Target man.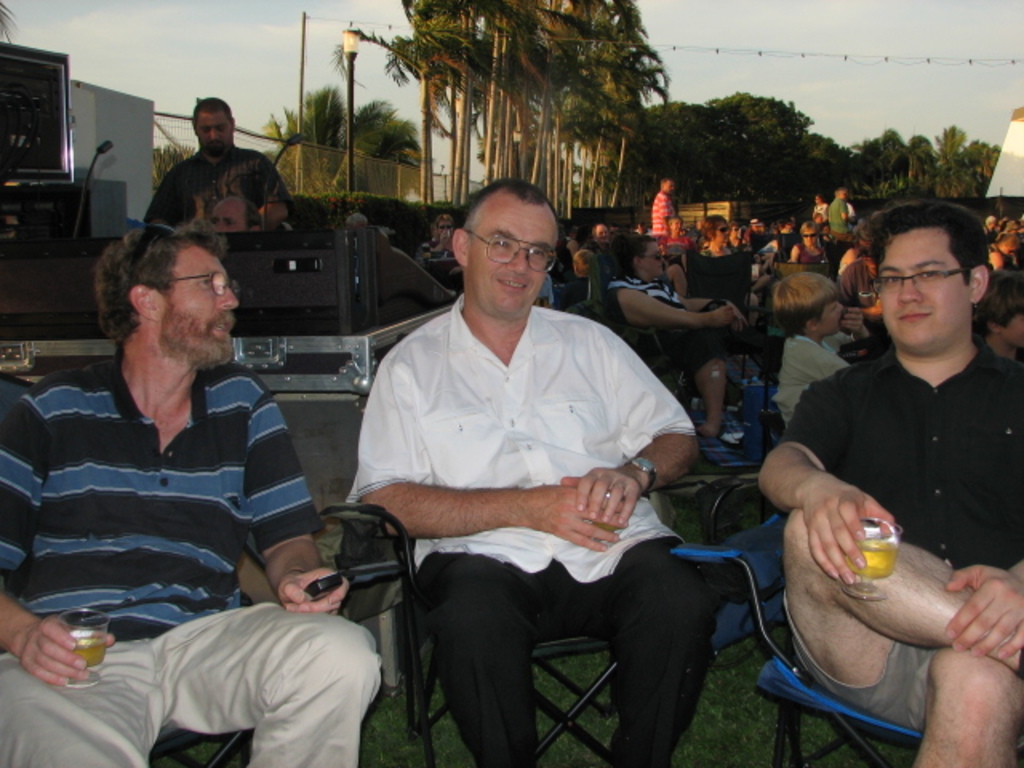
Target region: [left=758, top=197, right=1022, bottom=766].
